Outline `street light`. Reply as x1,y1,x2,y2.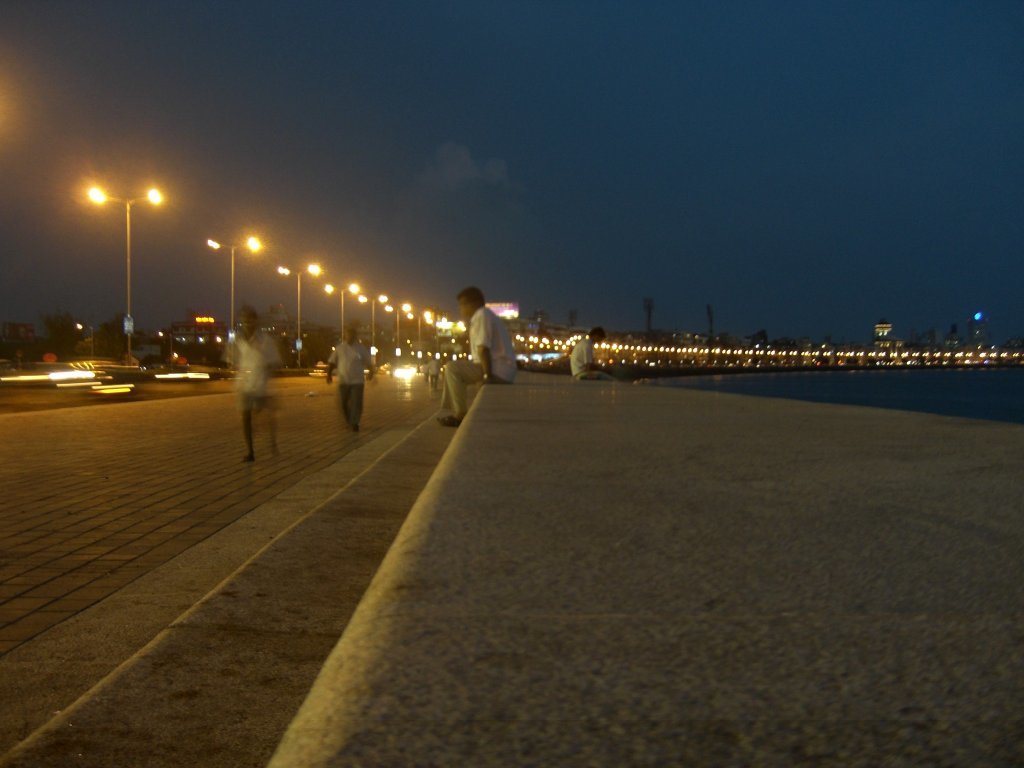
890,351,897,362.
